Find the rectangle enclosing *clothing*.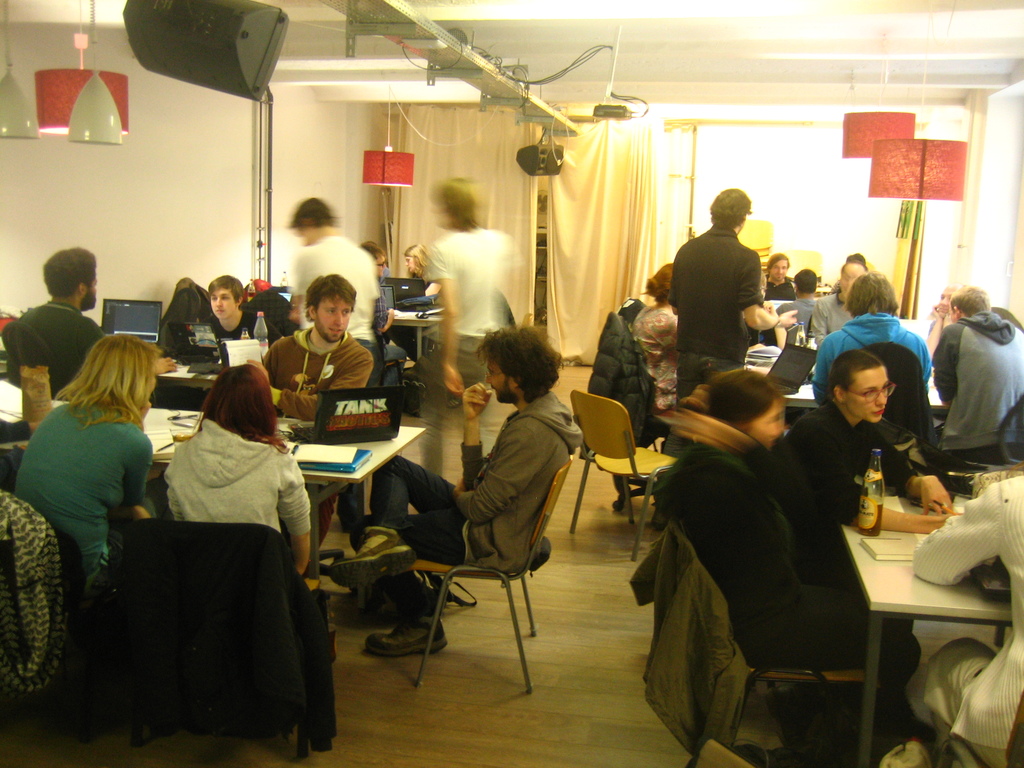
1, 303, 104, 397.
